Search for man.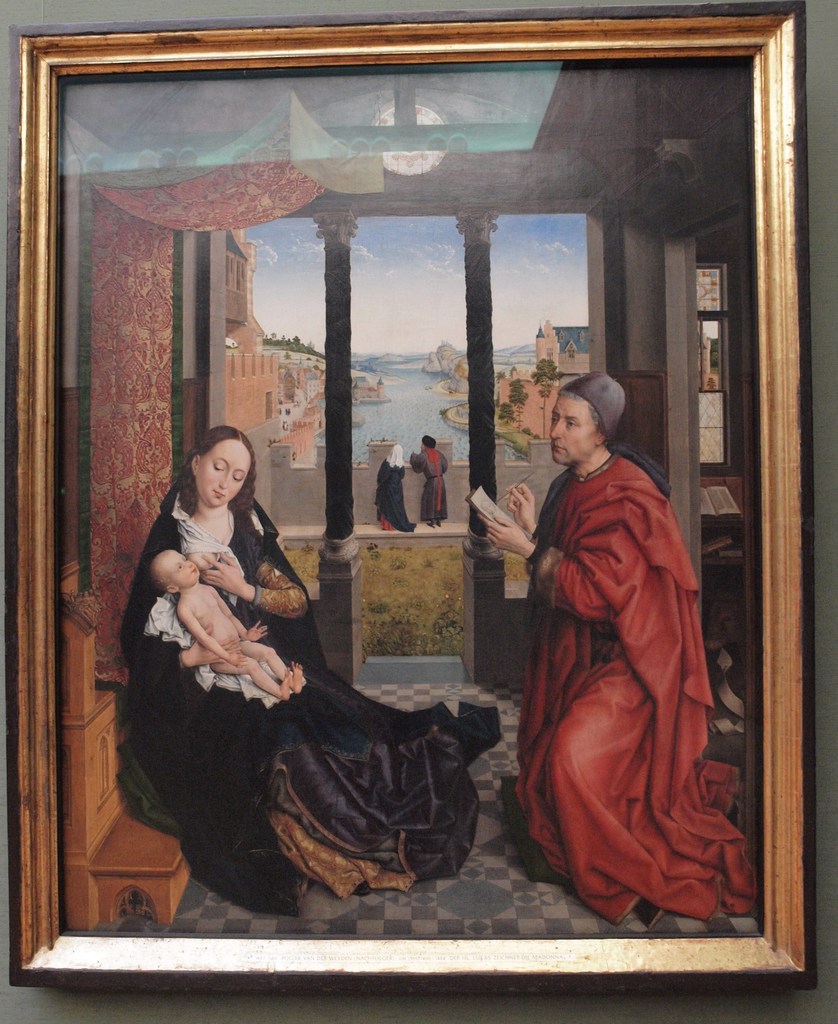
Found at <bbox>396, 427, 441, 525</bbox>.
